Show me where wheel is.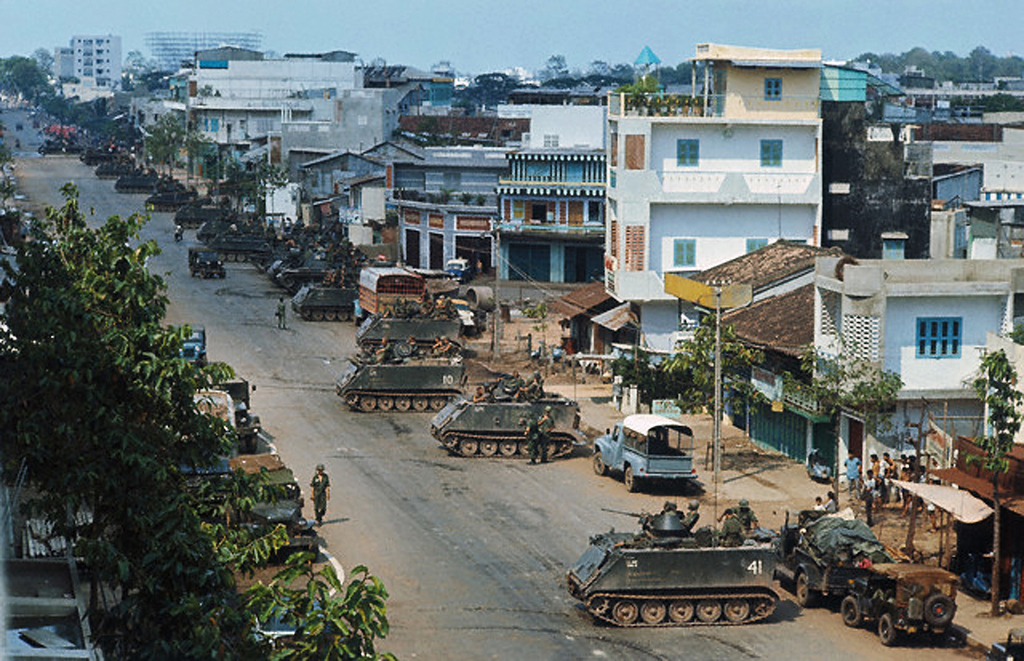
wheel is at [920,592,957,626].
